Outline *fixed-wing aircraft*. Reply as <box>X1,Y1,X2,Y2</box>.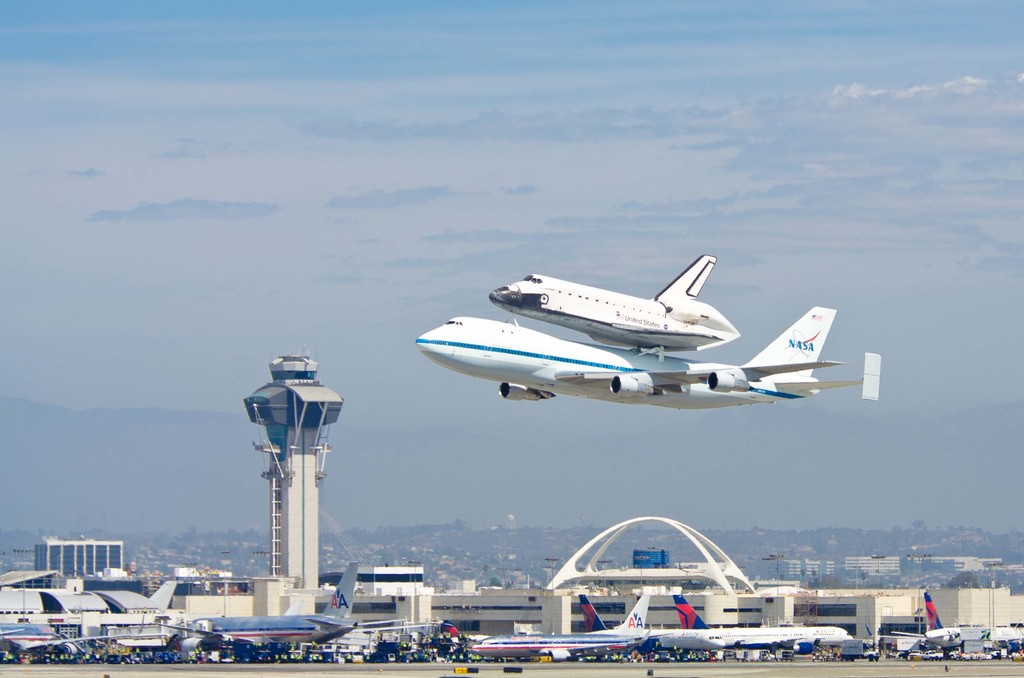
<box>893,590,964,659</box>.
